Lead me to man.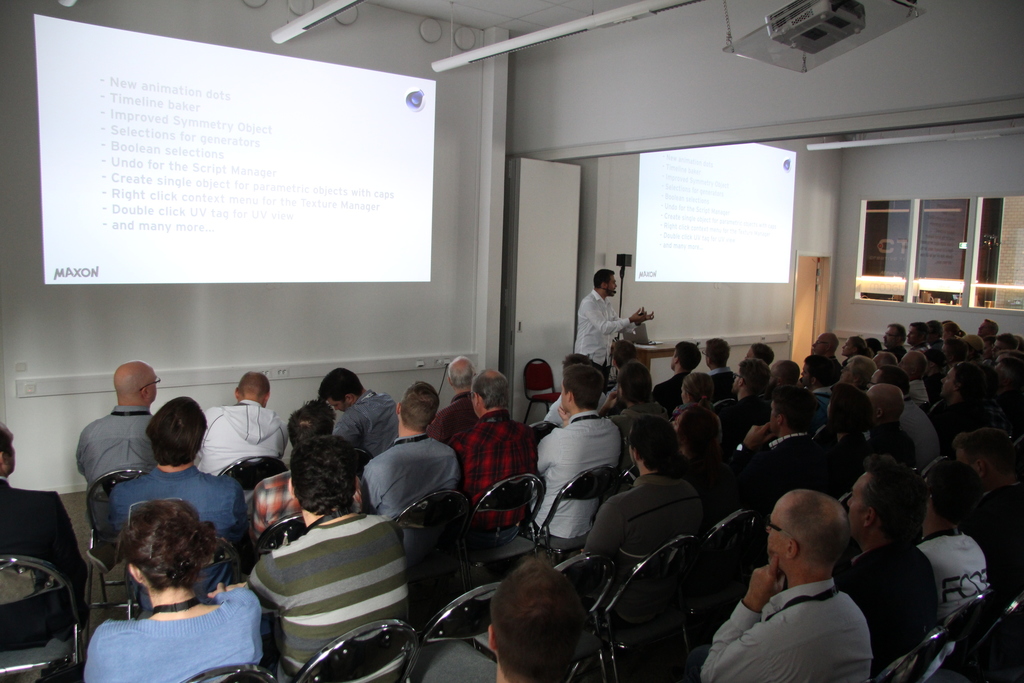
Lead to 249 398 365 552.
